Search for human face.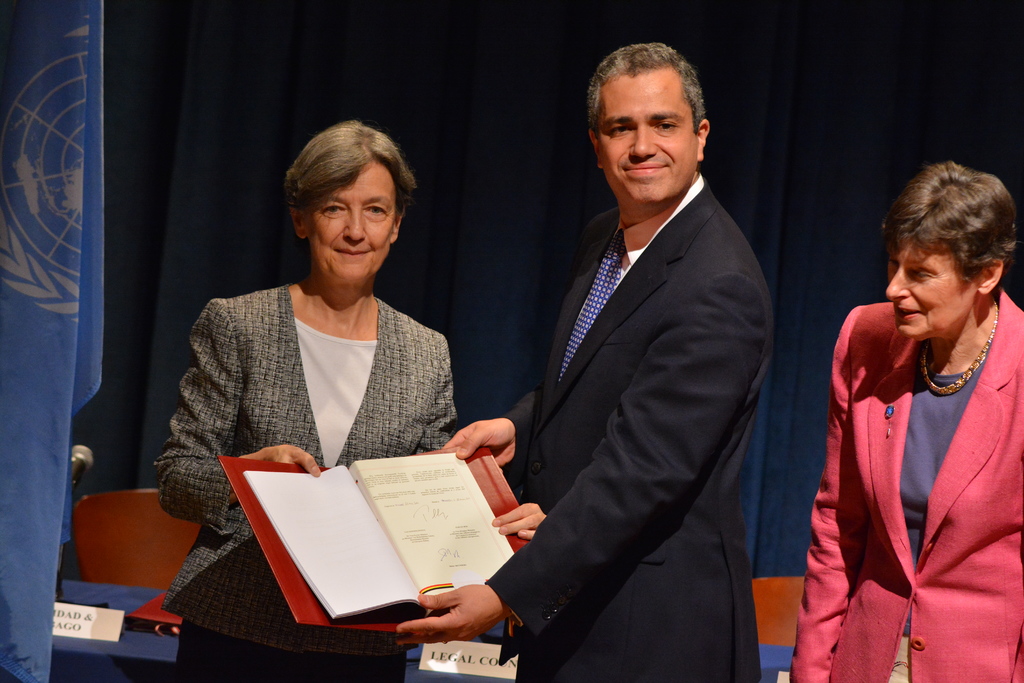
Found at locate(885, 235, 979, 337).
